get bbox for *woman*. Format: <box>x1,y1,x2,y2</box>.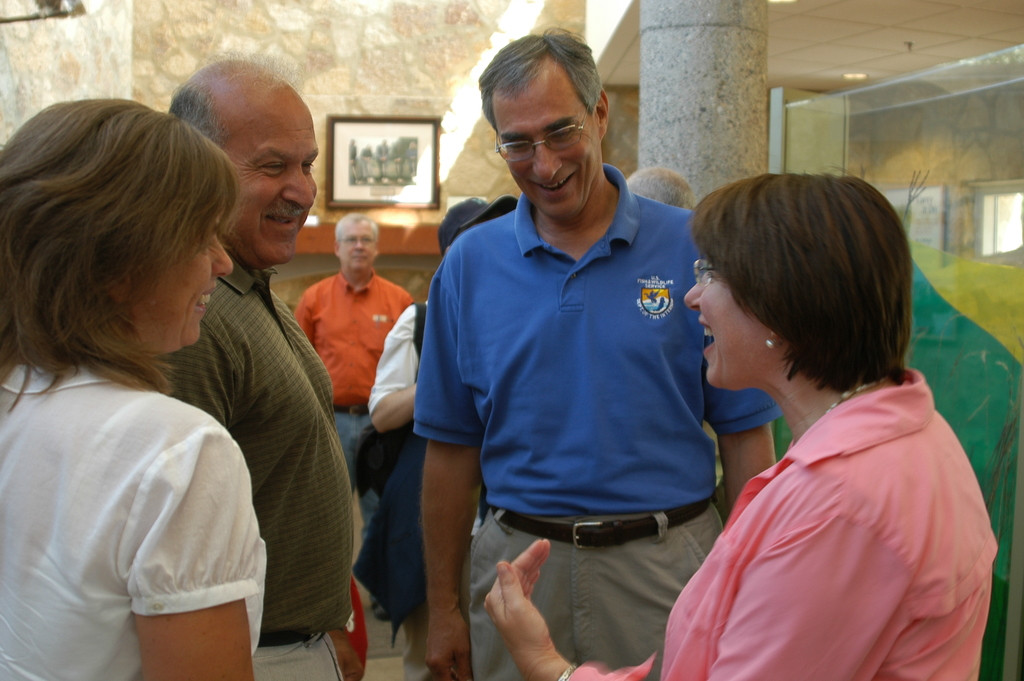
<box>0,103,255,680</box>.
